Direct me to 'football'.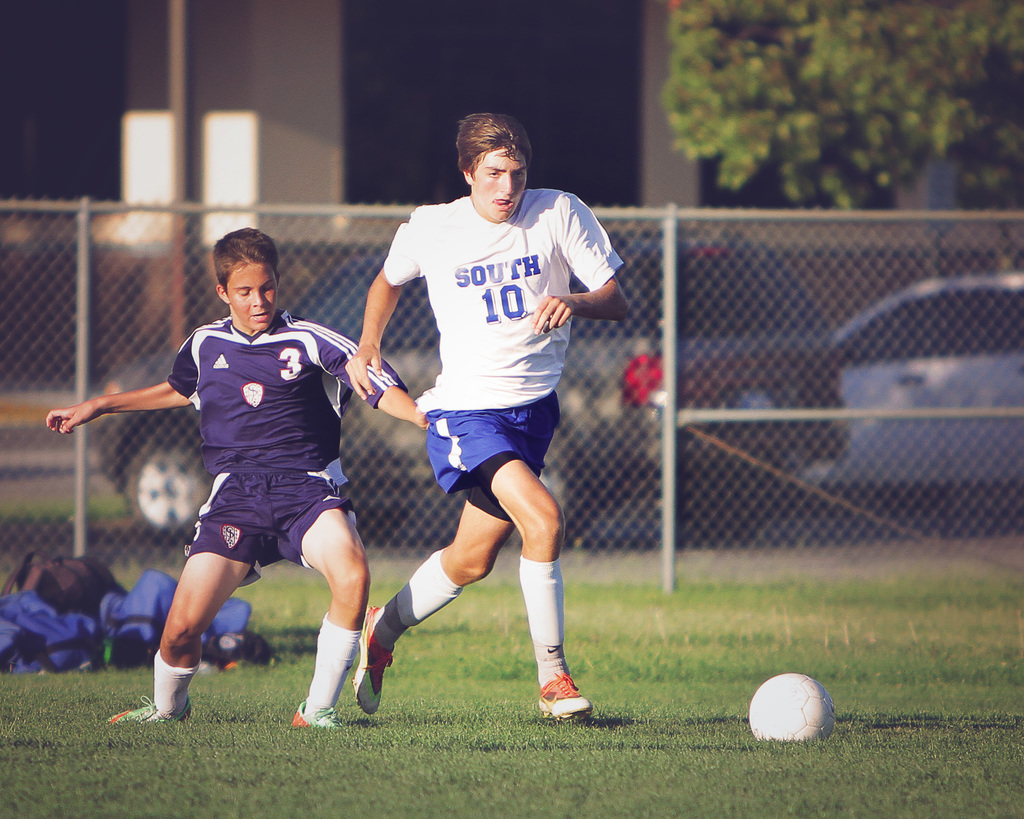
Direction: region(743, 672, 838, 750).
